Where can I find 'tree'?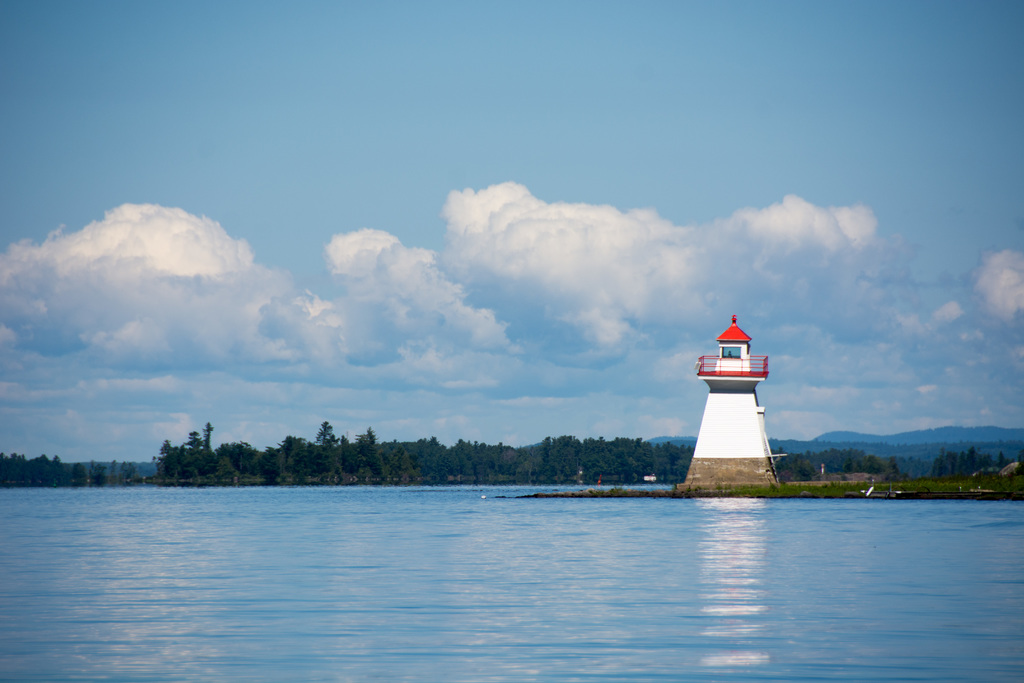
You can find it at 264, 436, 307, 490.
